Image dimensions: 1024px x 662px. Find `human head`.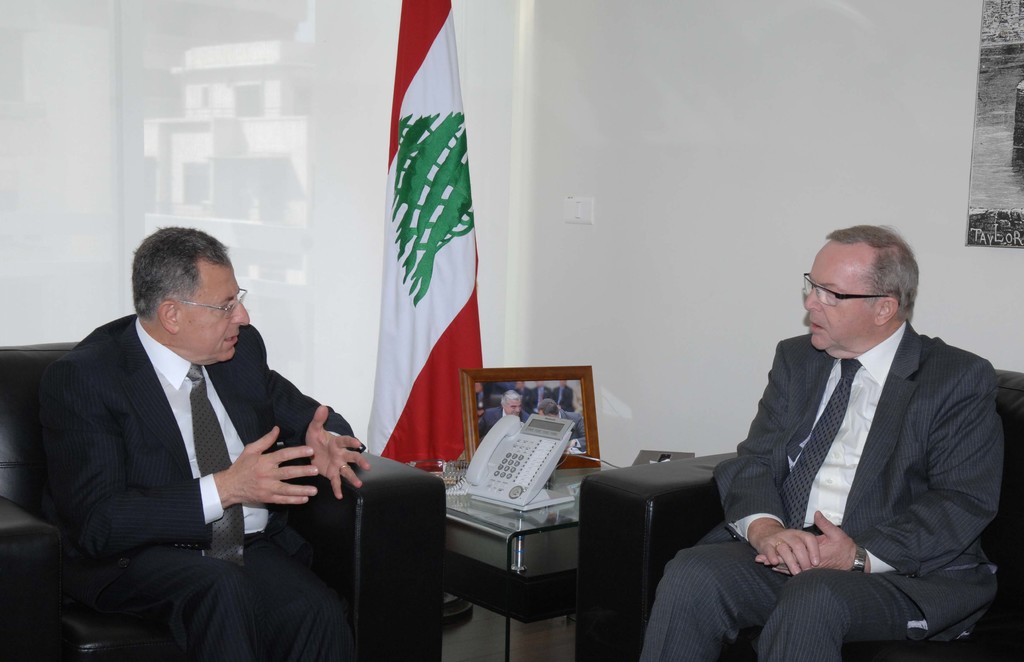
box=[130, 227, 251, 366].
